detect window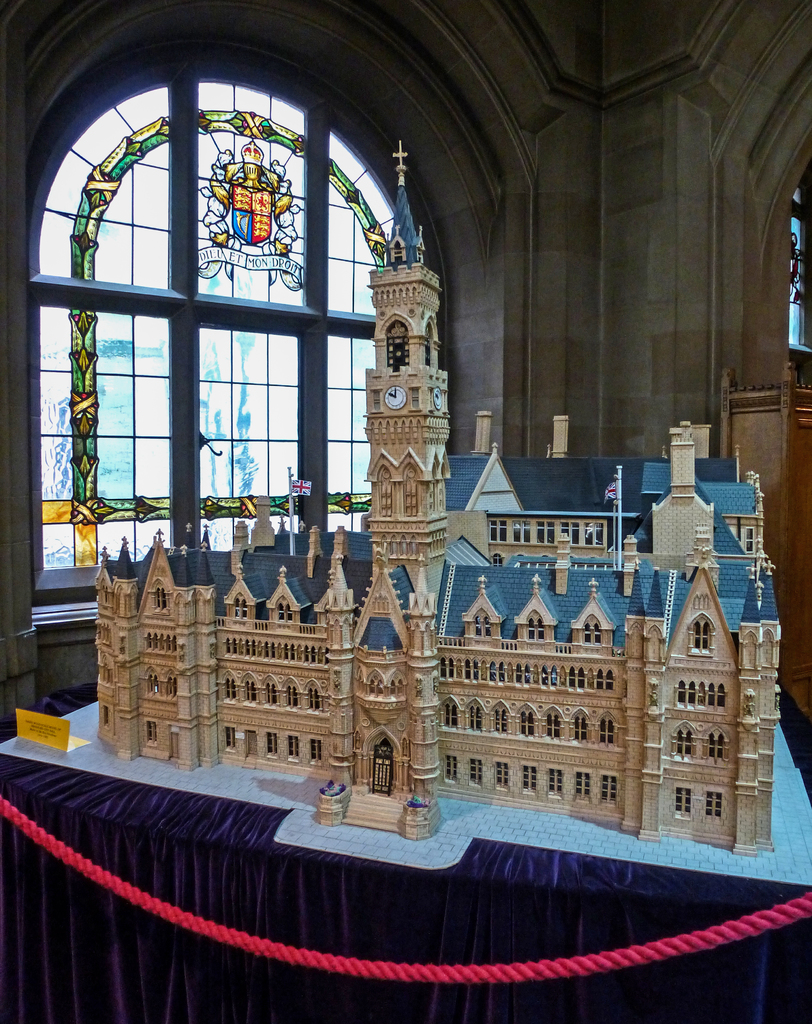
crop(304, 686, 324, 712)
